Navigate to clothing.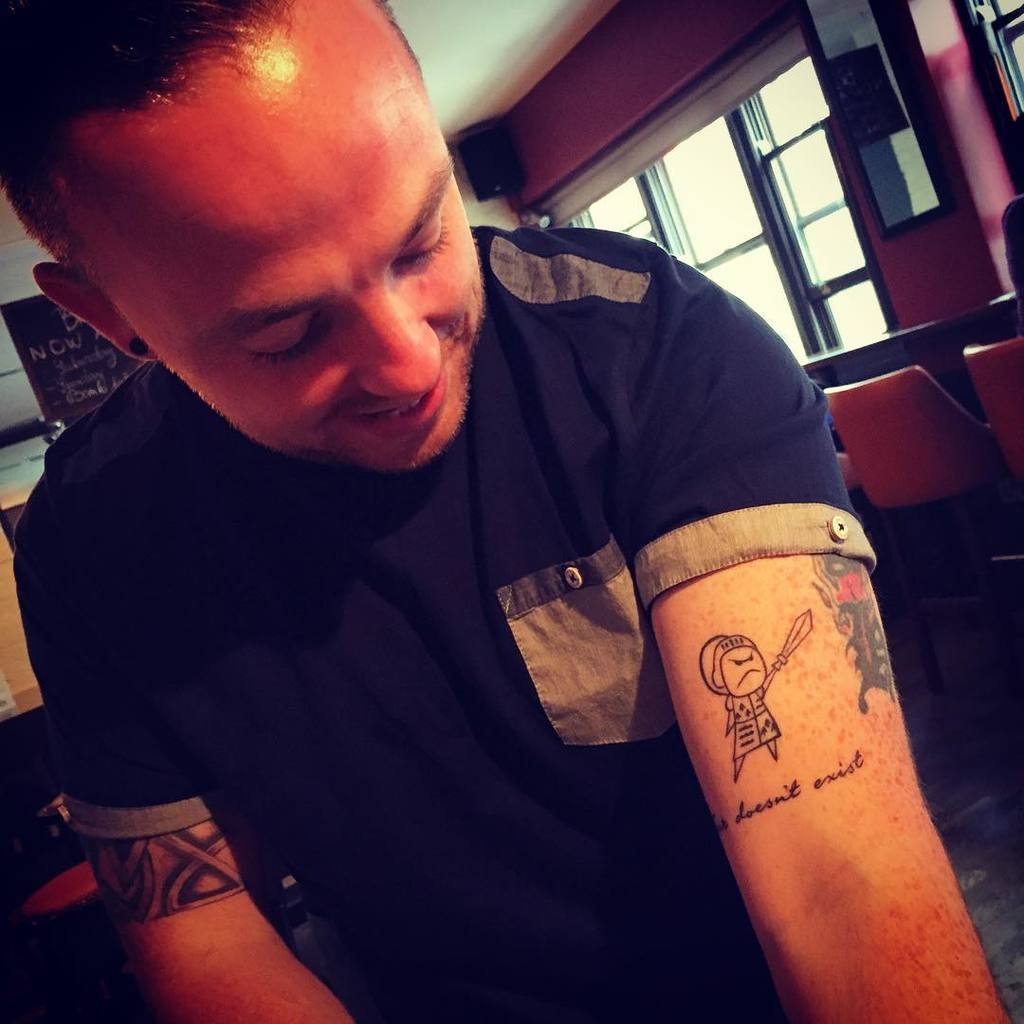
Navigation target: 14, 240, 865, 992.
